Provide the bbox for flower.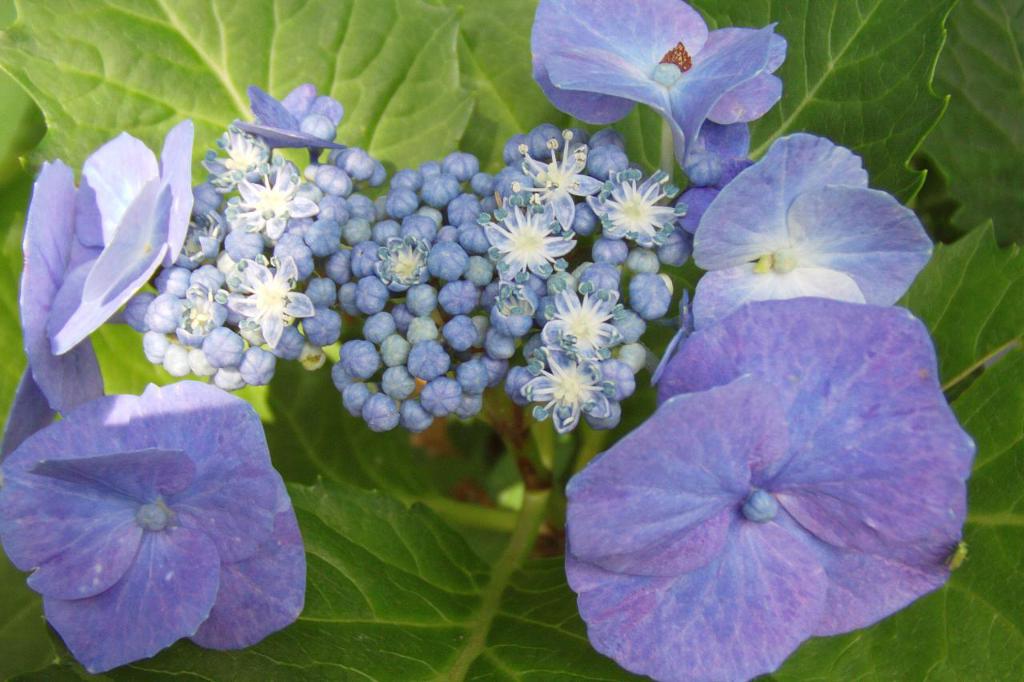
228 168 319 236.
